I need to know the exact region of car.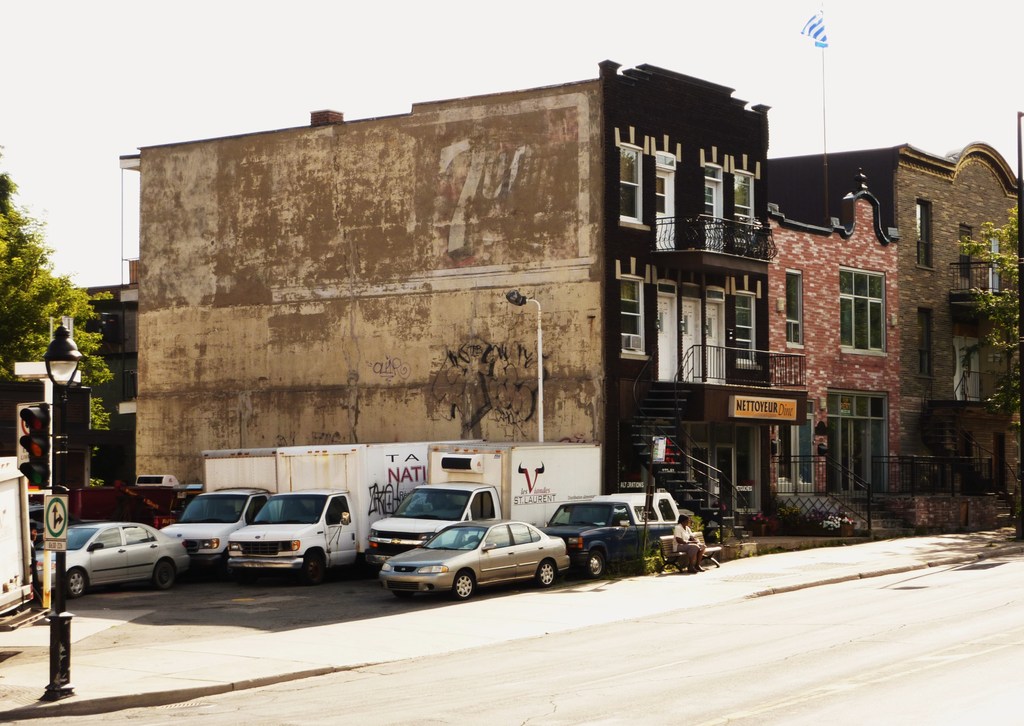
Region: box=[34, 514, 202, 598].
